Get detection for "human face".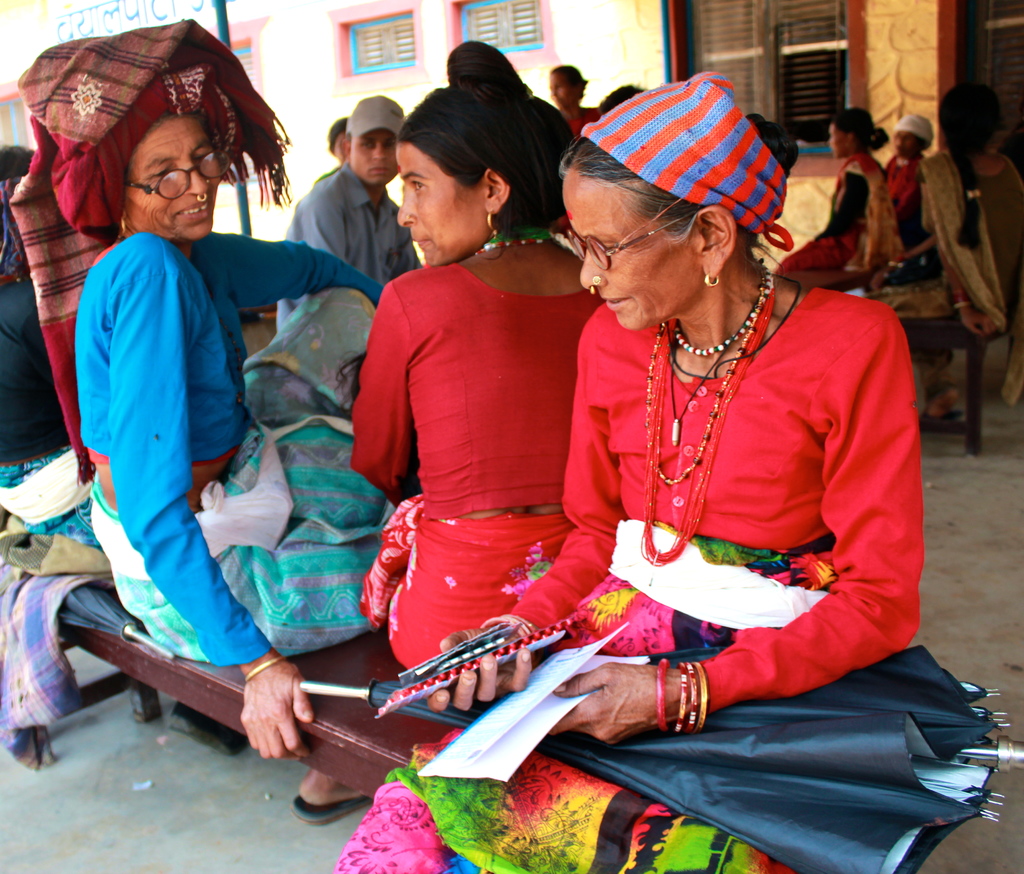
Detection: region(346, 131, 401, 189).
